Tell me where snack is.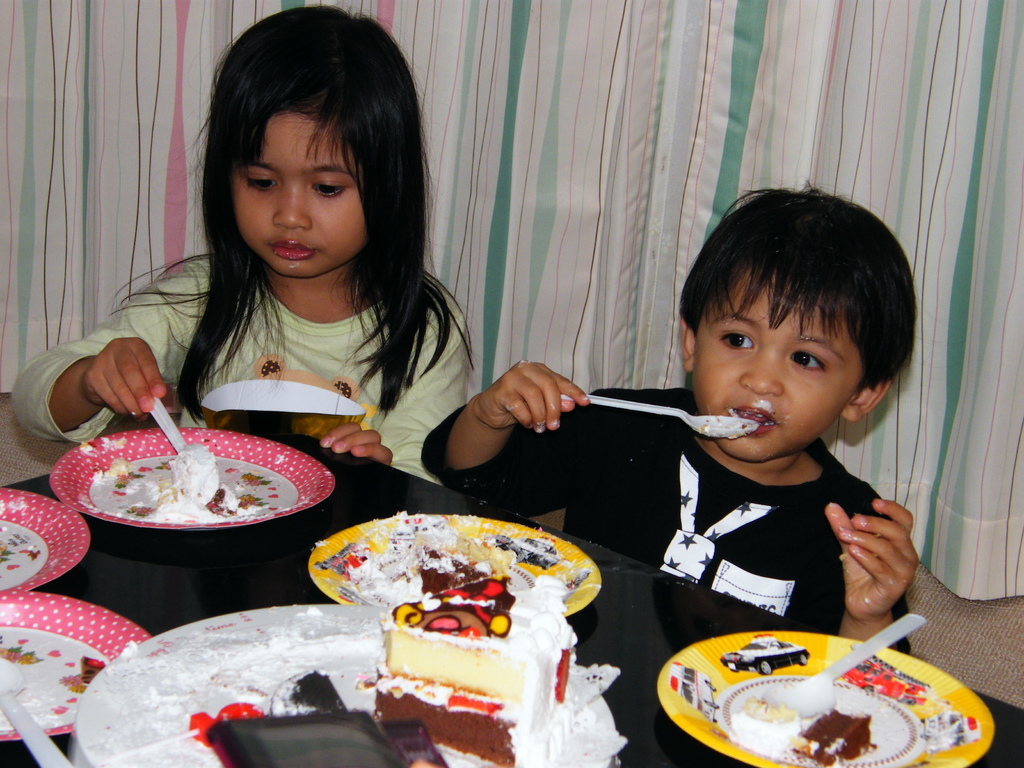
snack is at detection(329, 506, 627, 767).
